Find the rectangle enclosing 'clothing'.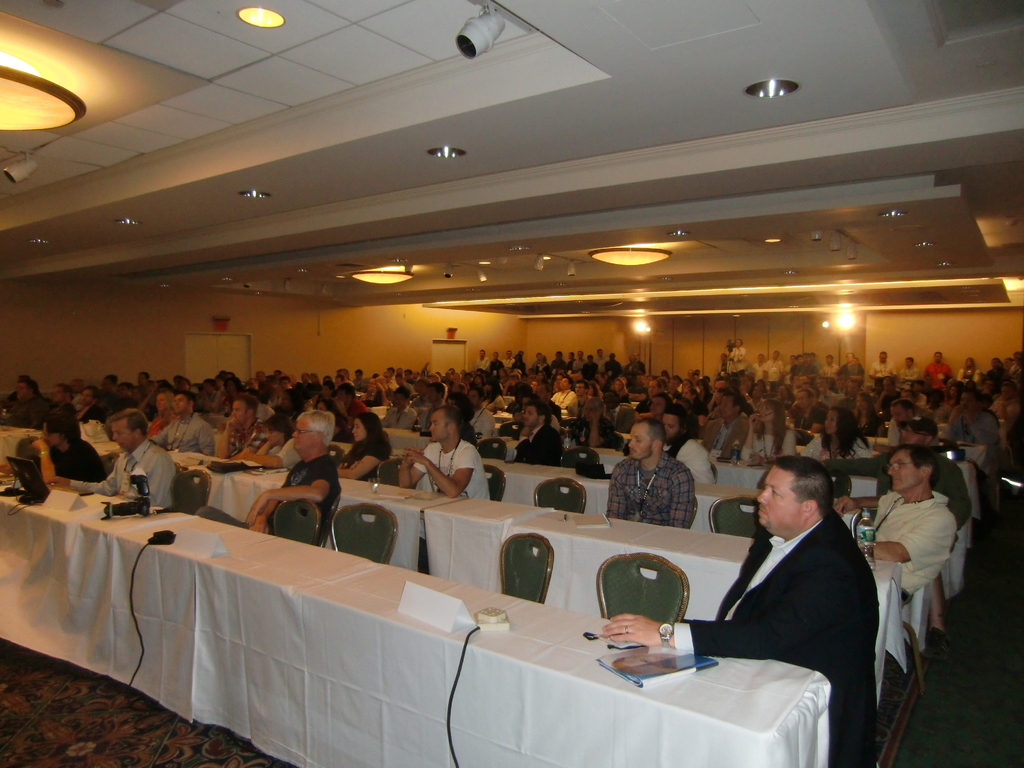
(x1=821, y1=364, x2=837, y2=383).
